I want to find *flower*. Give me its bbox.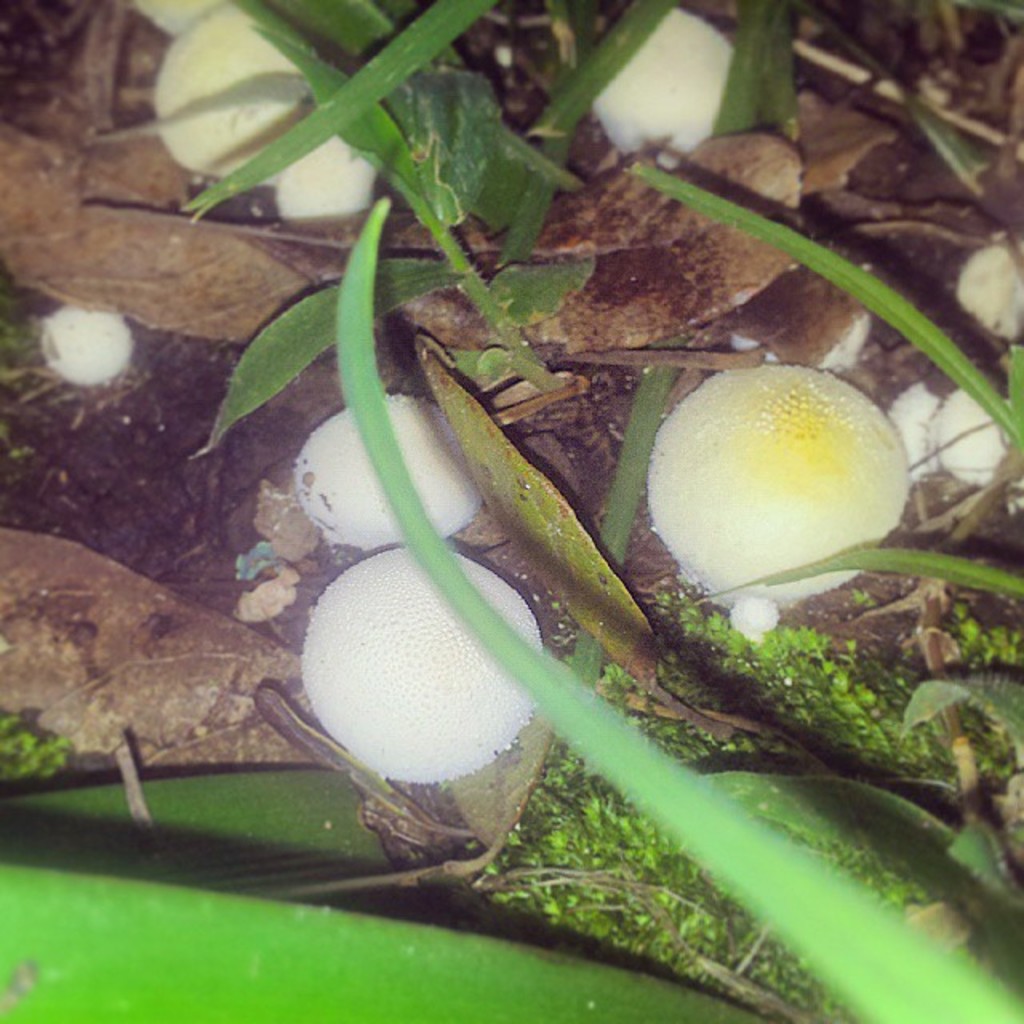
{"left": 638, "top": 355, "right": 917, "bottom": 618}.
